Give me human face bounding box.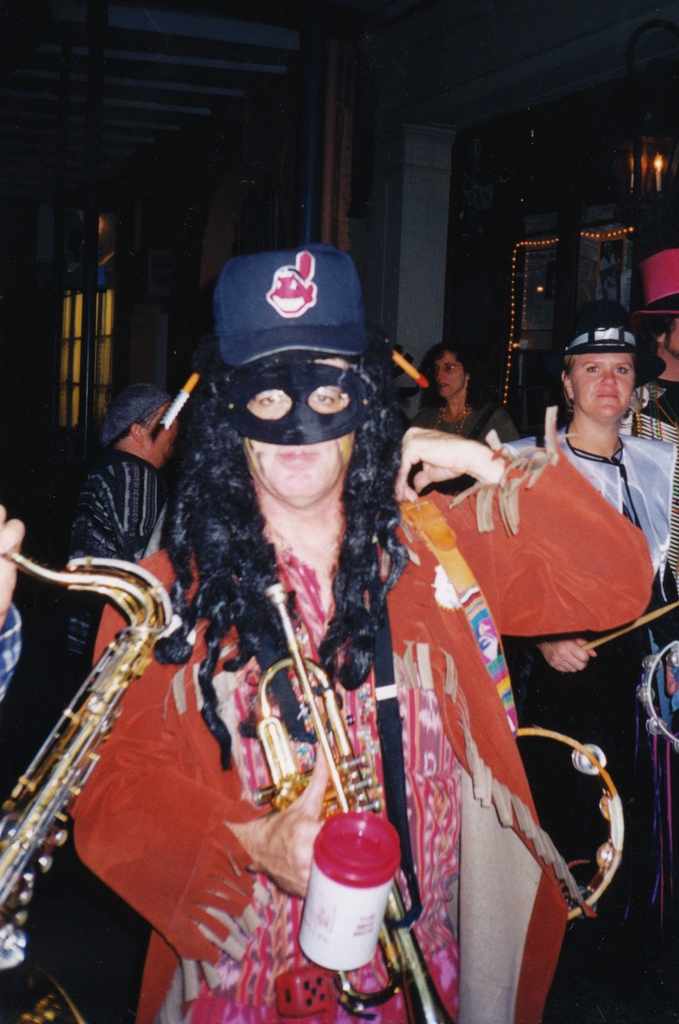
pyautogui.locateOnScreen(244, 349, 351, 503).
